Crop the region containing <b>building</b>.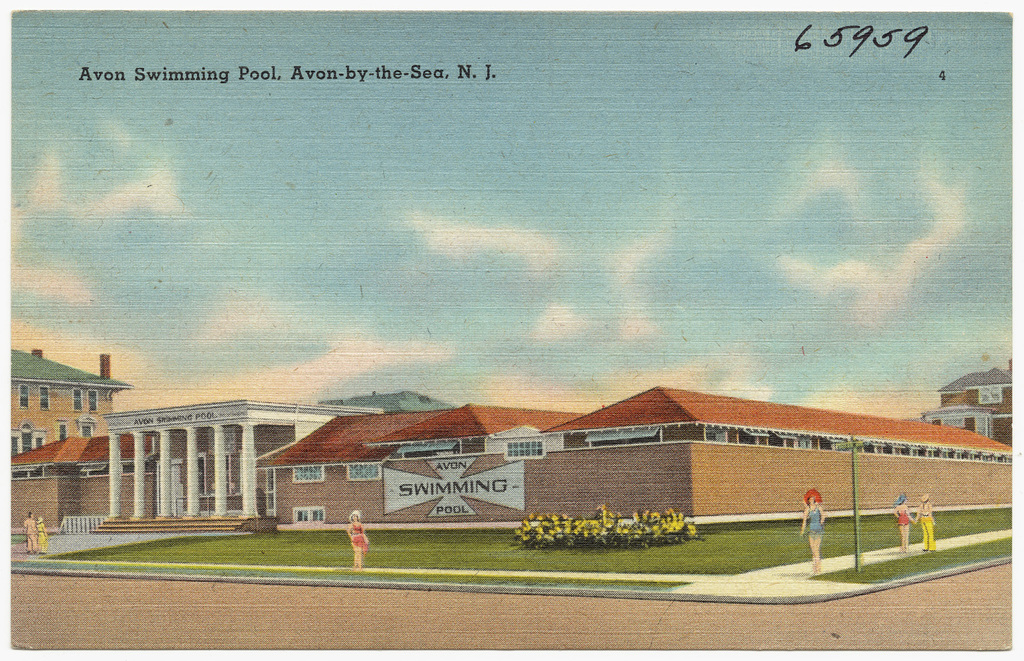
Crop region: 524 384 1020 529.
